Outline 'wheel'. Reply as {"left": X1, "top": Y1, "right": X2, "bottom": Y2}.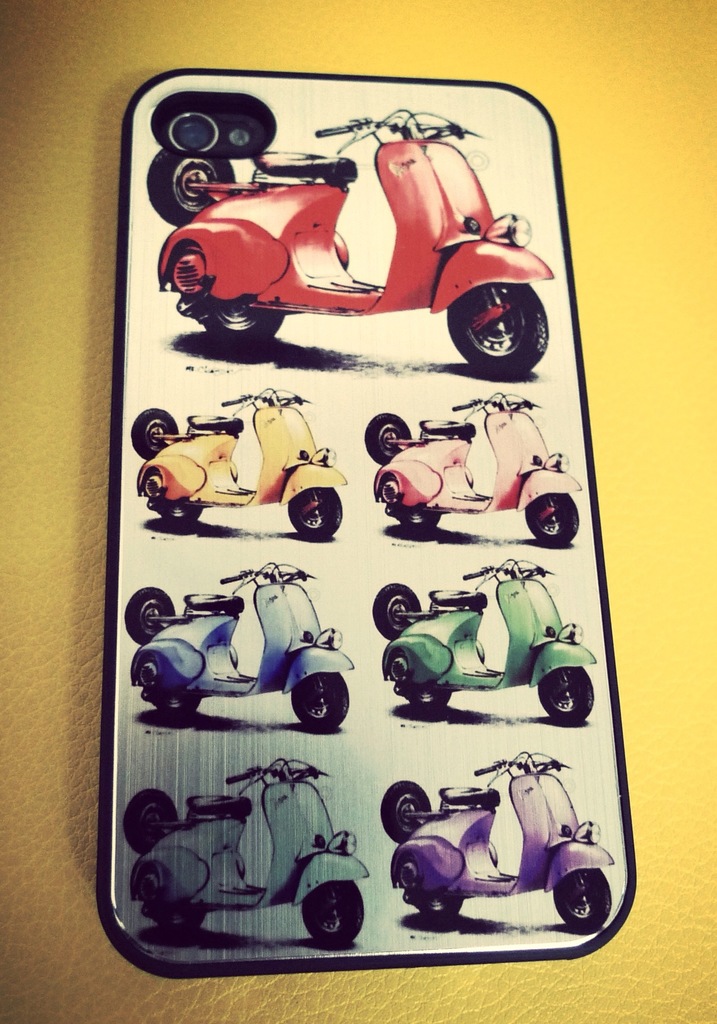
{"left": 124, "top": 787, "right": 180, "bottom": 854}.
